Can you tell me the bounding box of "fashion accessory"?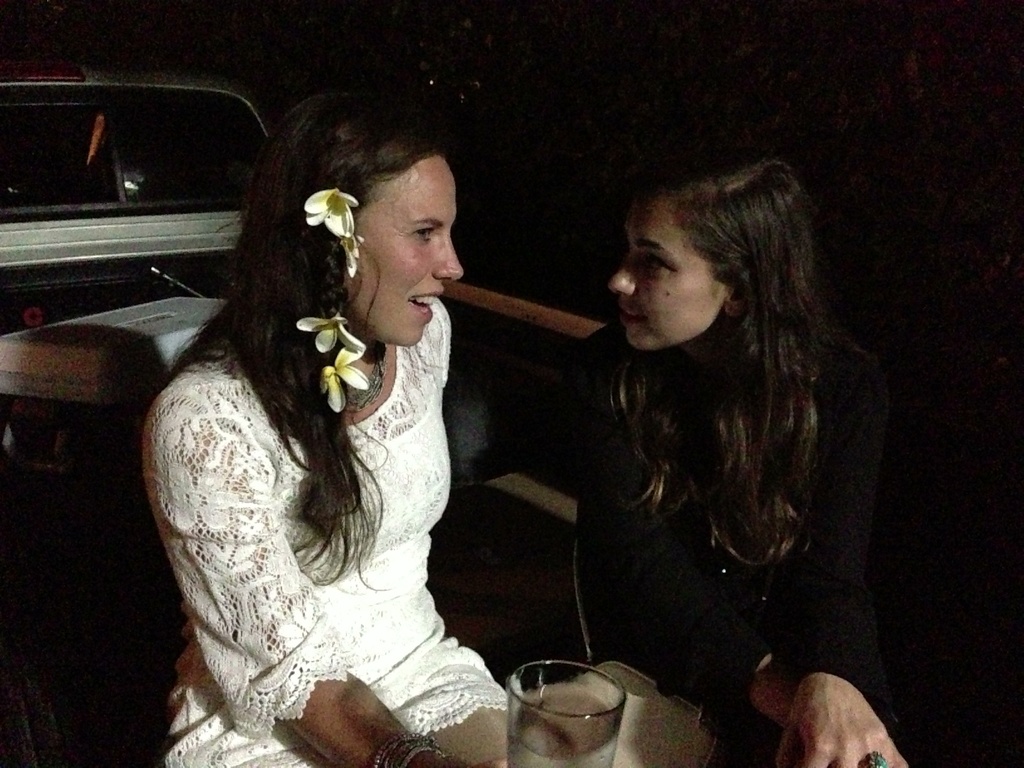
box(348, 353, 389, 415).
